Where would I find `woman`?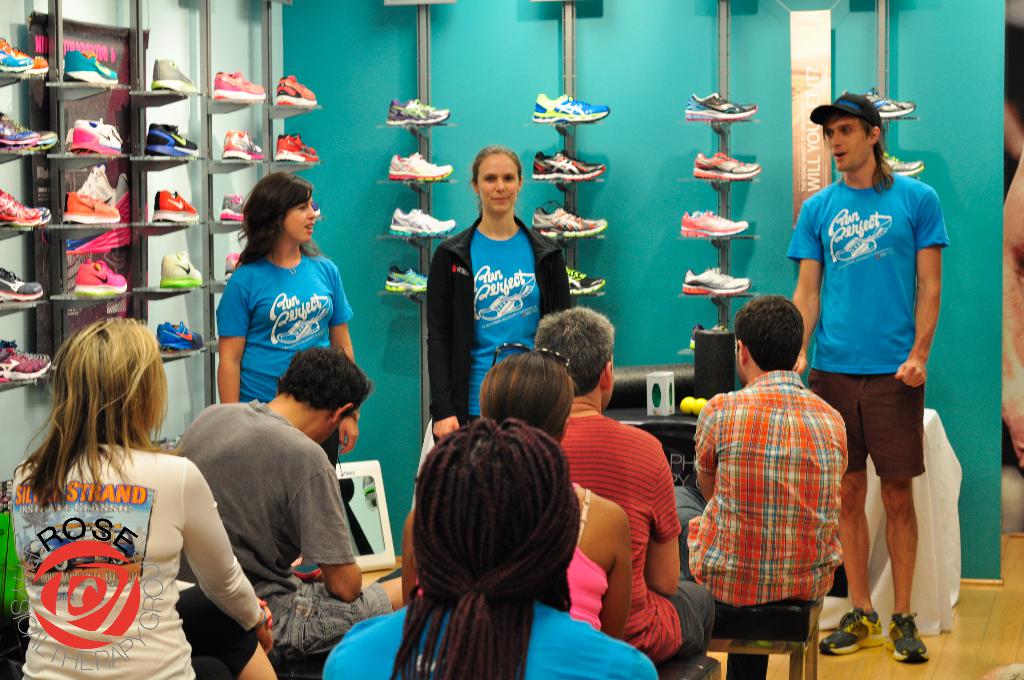
At region(420, 141, 575, 439).
